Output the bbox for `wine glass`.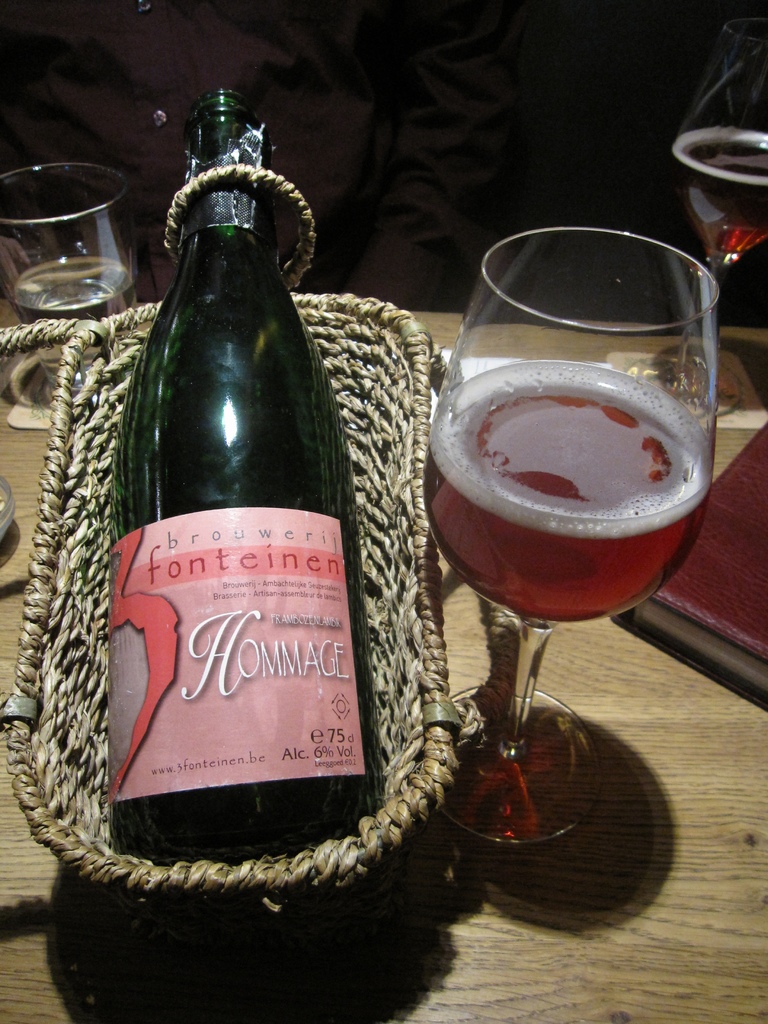
<bbox>666, 3, 767, 404</bbox>.
